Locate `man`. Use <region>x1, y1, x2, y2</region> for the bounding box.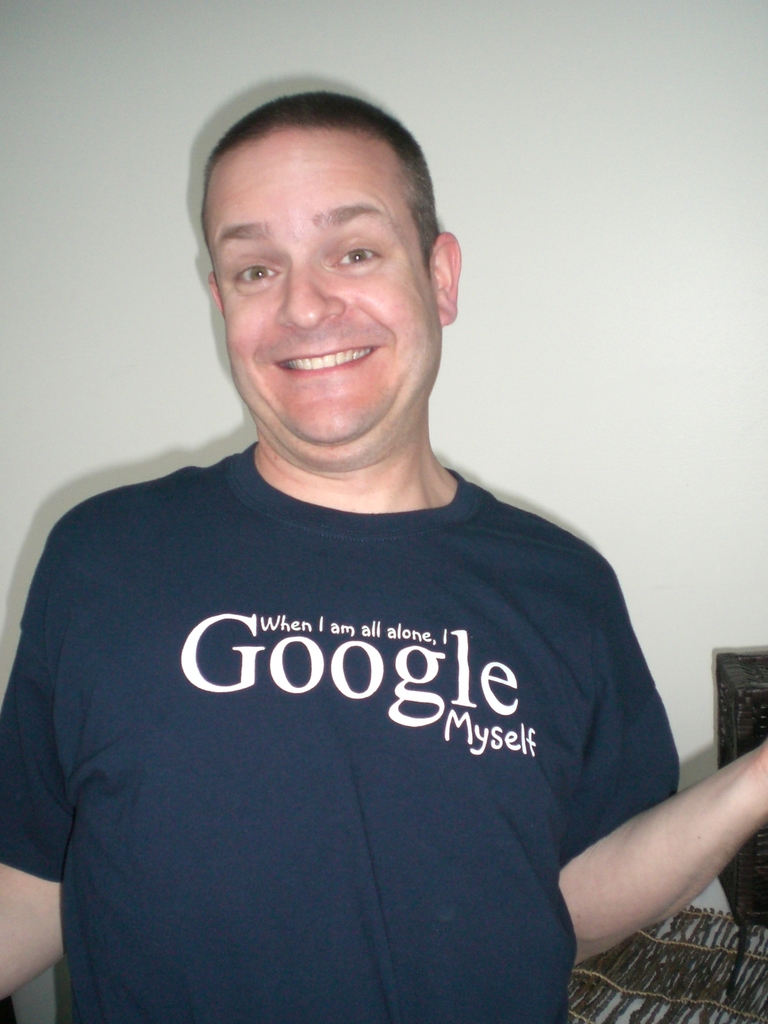
<region>9, 78, 726, 1010</region>.
